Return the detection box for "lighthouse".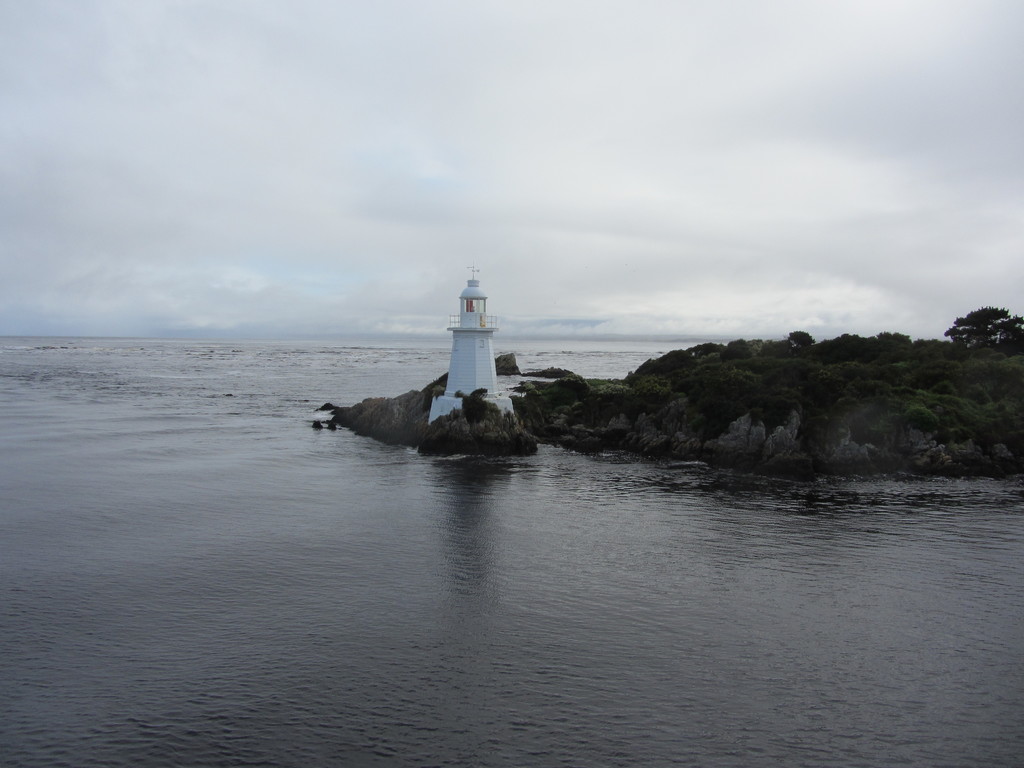
pyautogui.locateOnScreen(424, 253, 510, 410).
